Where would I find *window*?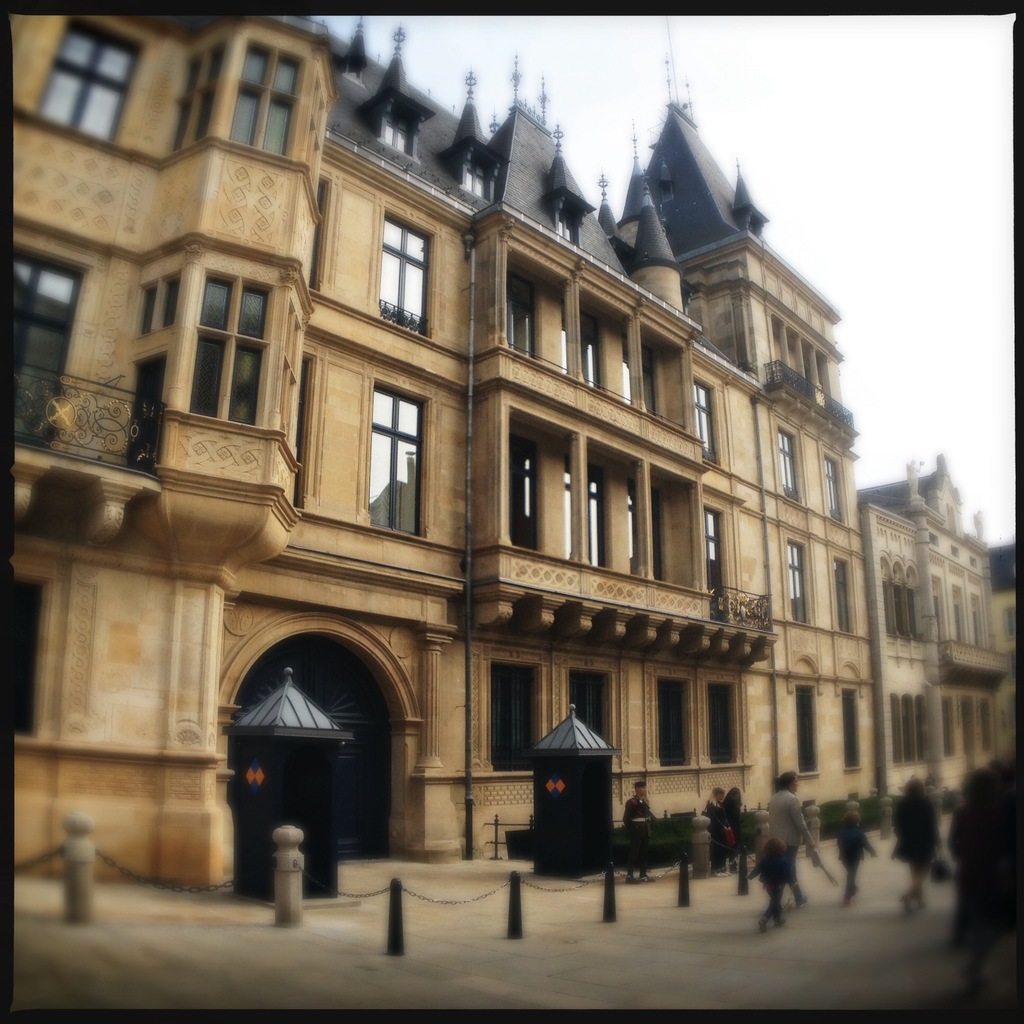
At (890, 694, 935, 769).
